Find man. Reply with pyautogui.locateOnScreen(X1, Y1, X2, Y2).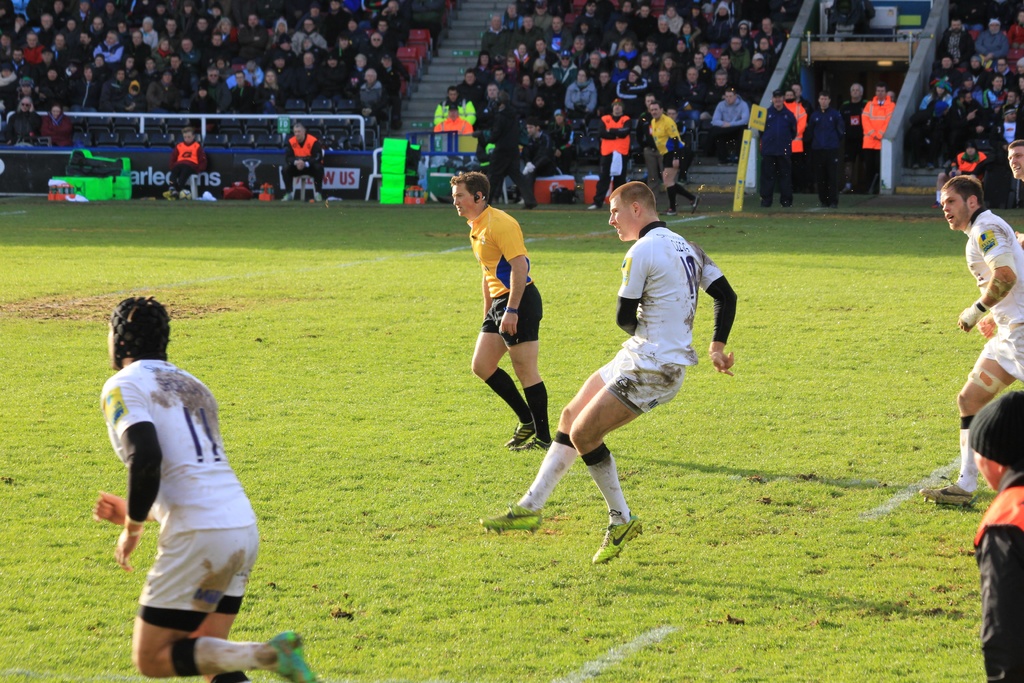
pyautogui.locateOnScreen(543, 14, 568, 52).
